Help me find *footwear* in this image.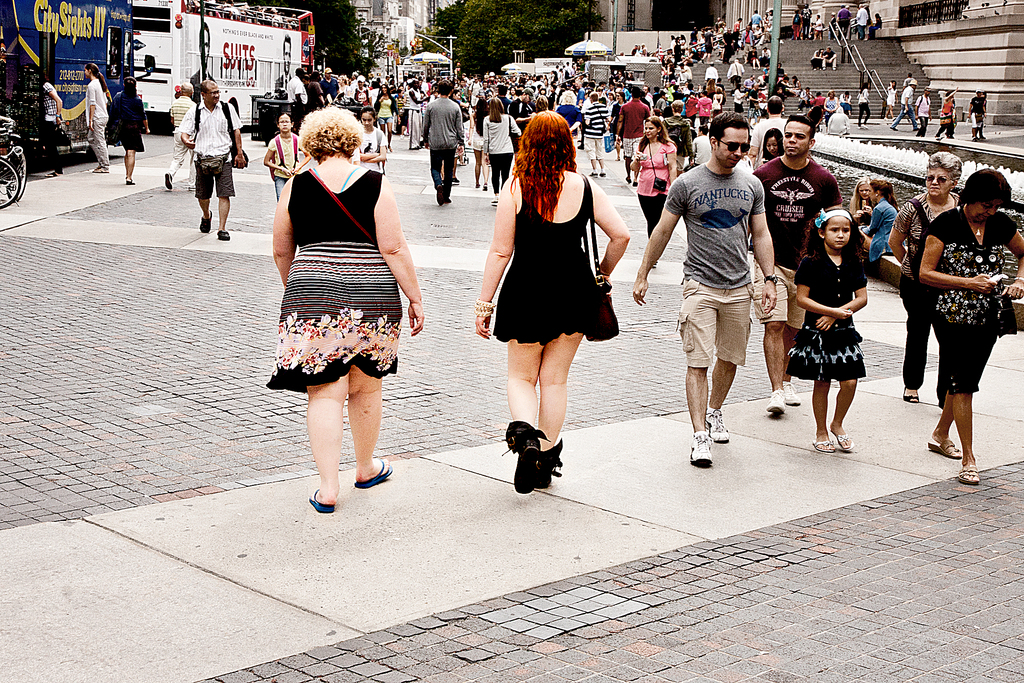
Found it: <bbox>124, 177, 134, 183</bbox>.
